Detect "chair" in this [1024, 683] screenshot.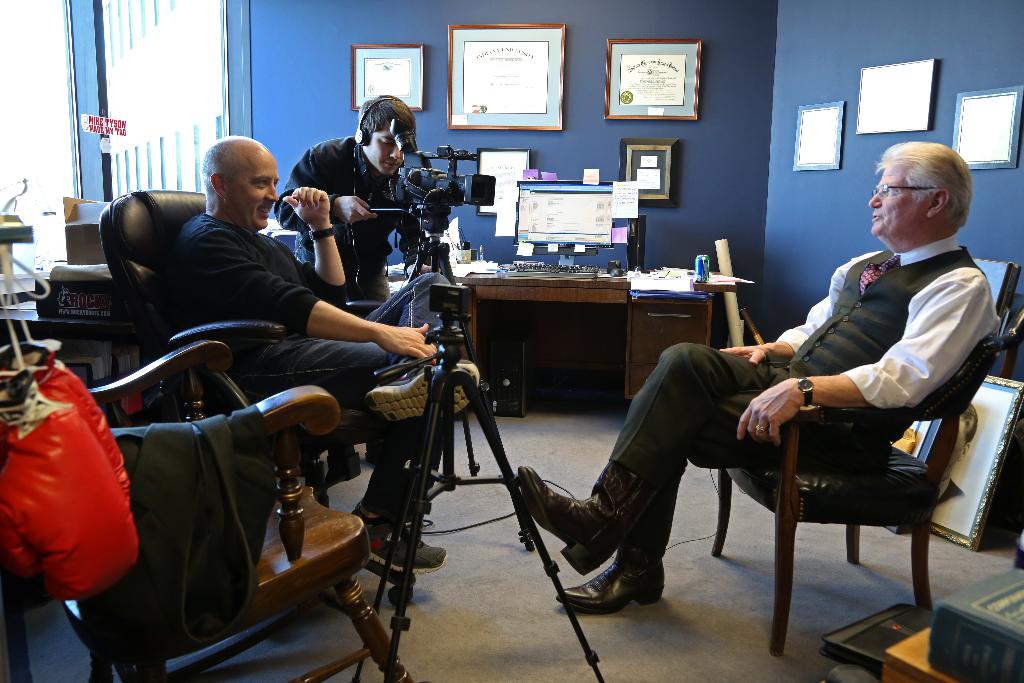
Detection: l=0, t=339, r=412, b=682.
